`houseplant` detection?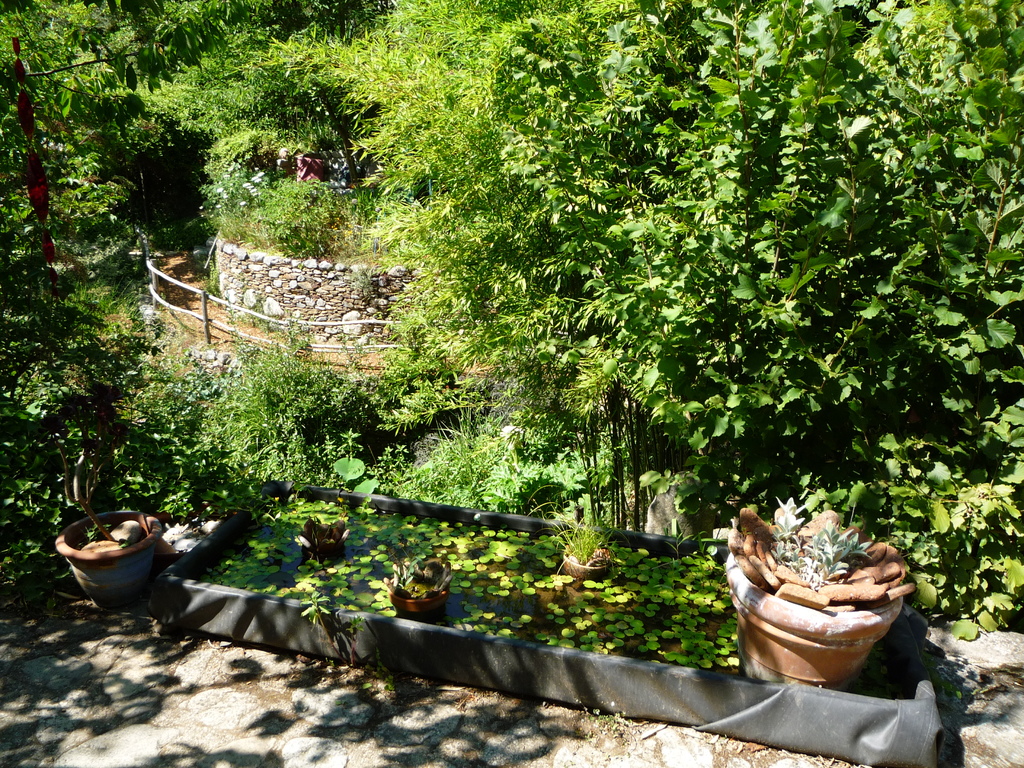
pyautogui.locateOnScreen(13, 352, 169, 616)
